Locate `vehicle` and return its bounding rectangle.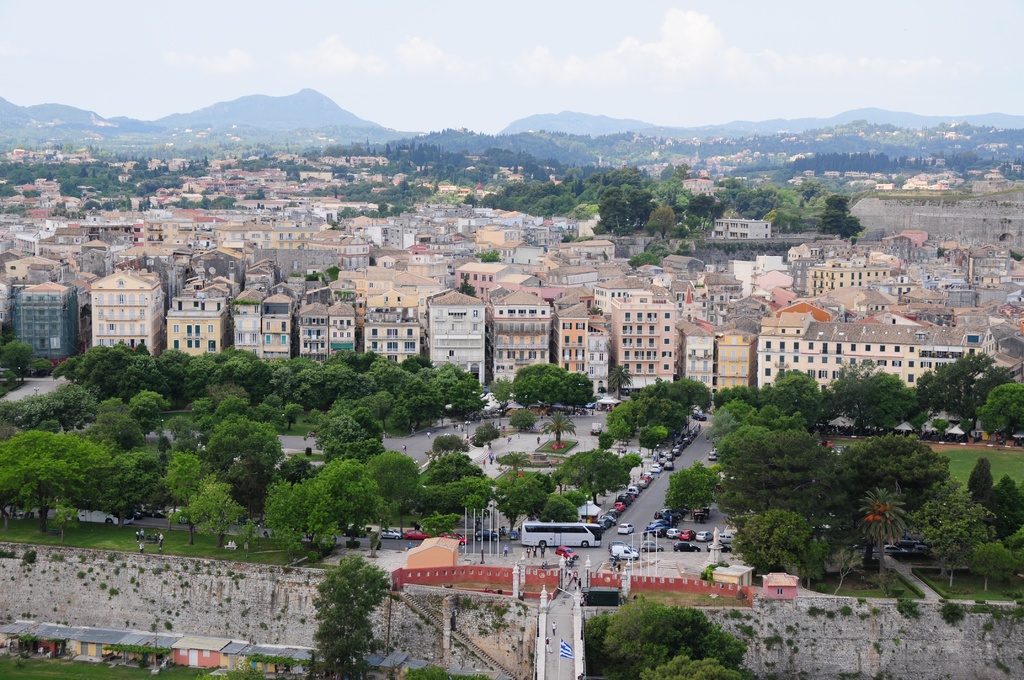
bbox=[897, 532, 918, 540].
